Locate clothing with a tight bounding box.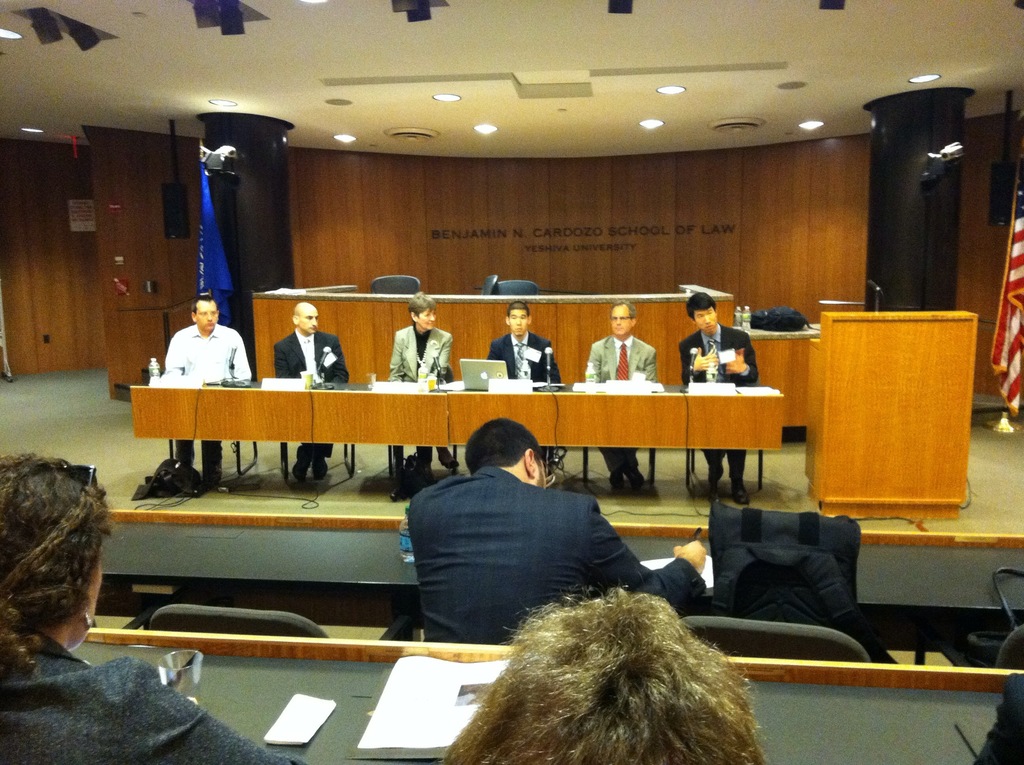
(left=677, top=319, right=759, bottom=488).
